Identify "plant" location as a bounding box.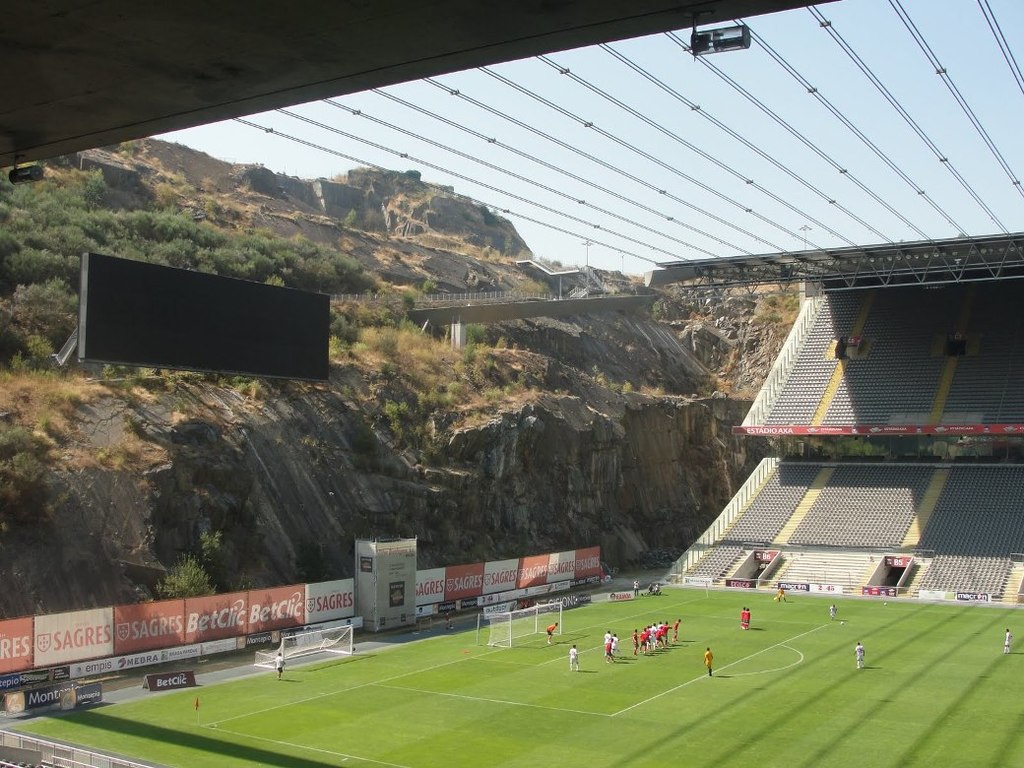
locate(476, 351, 496, 375).
